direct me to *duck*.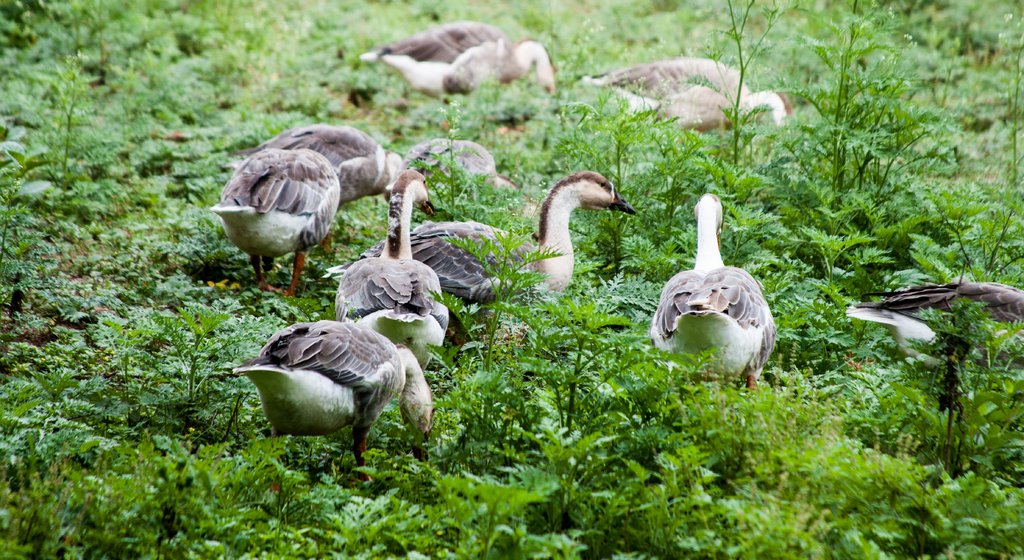
Direction: detection(854, 284, 1023, 376).
